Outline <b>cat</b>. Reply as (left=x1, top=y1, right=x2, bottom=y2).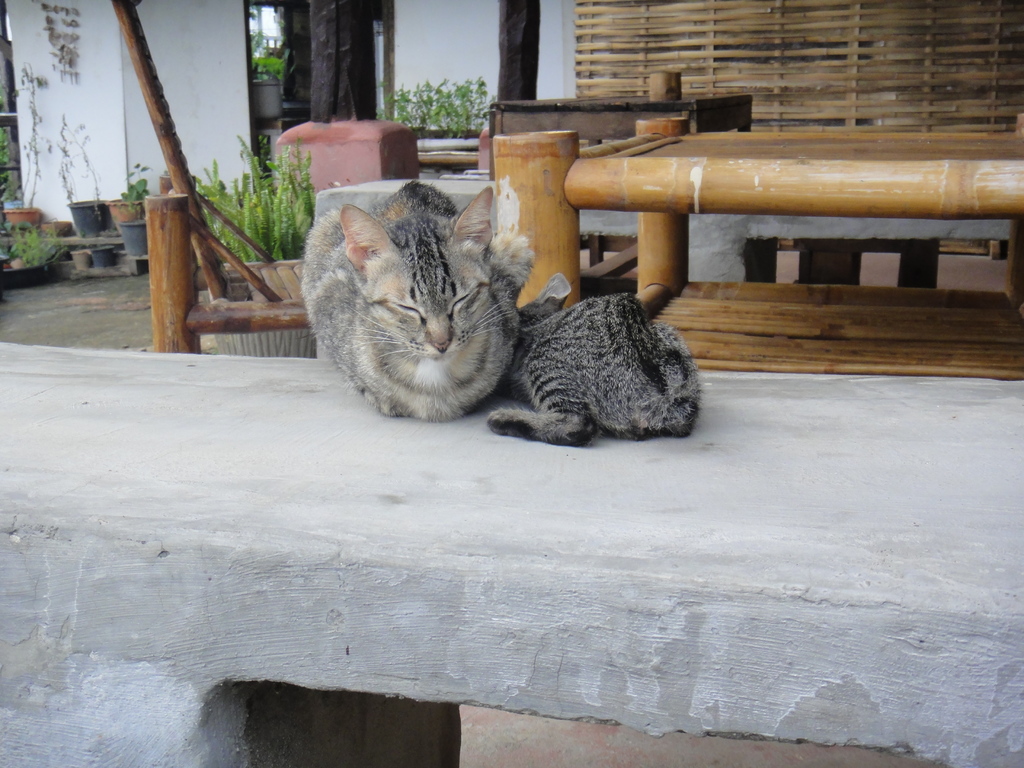
(left=489, top=299, right=708, bottom=445).
